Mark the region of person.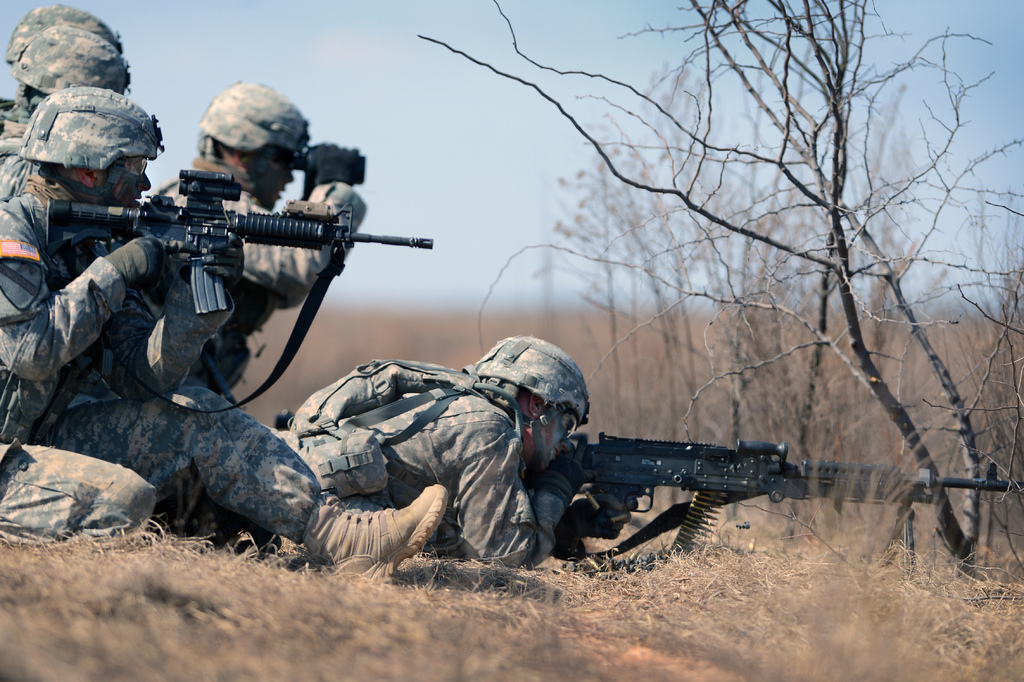
Region: crop(138, 72, 376, 418).
